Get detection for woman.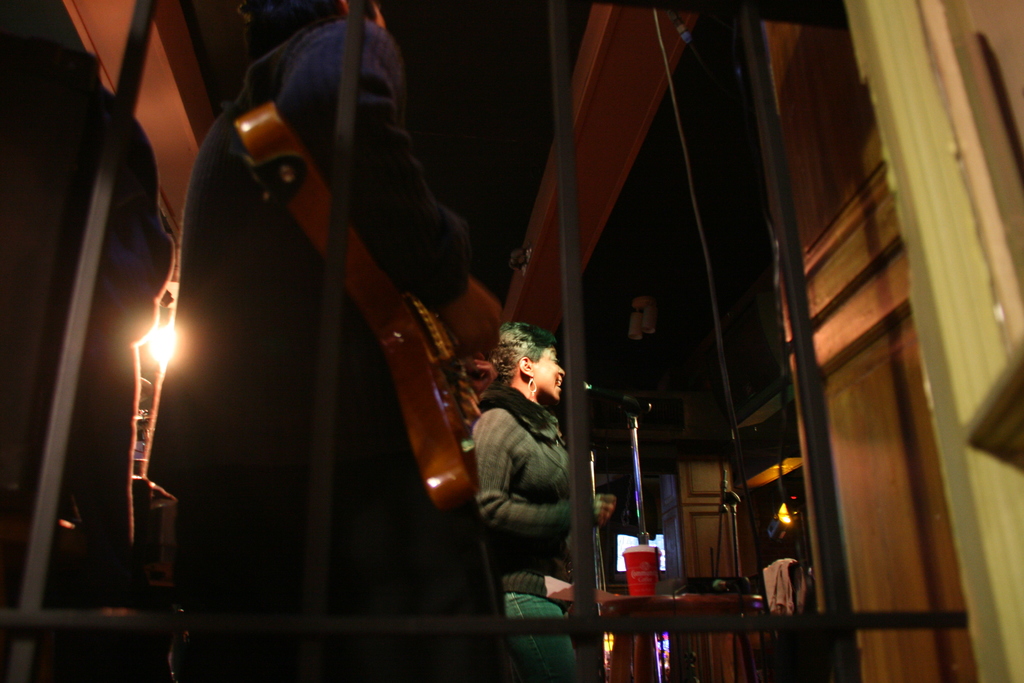
Detection: [x1=454, y1=303, x2=606, y2=632].
